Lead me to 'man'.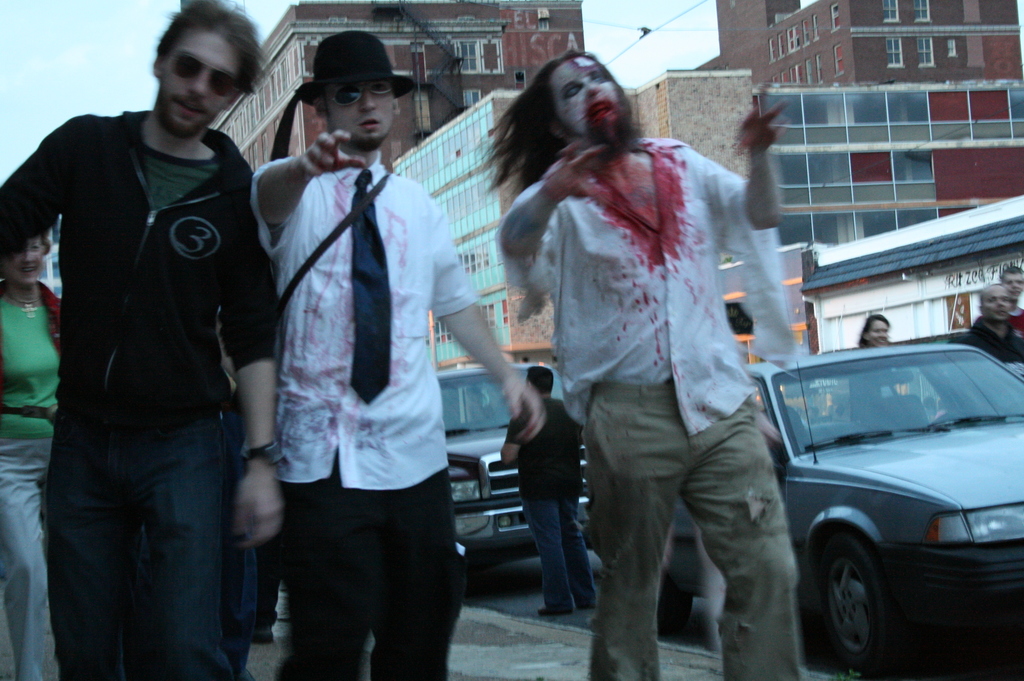
Lead to rect(249, 30, 551, 680).
